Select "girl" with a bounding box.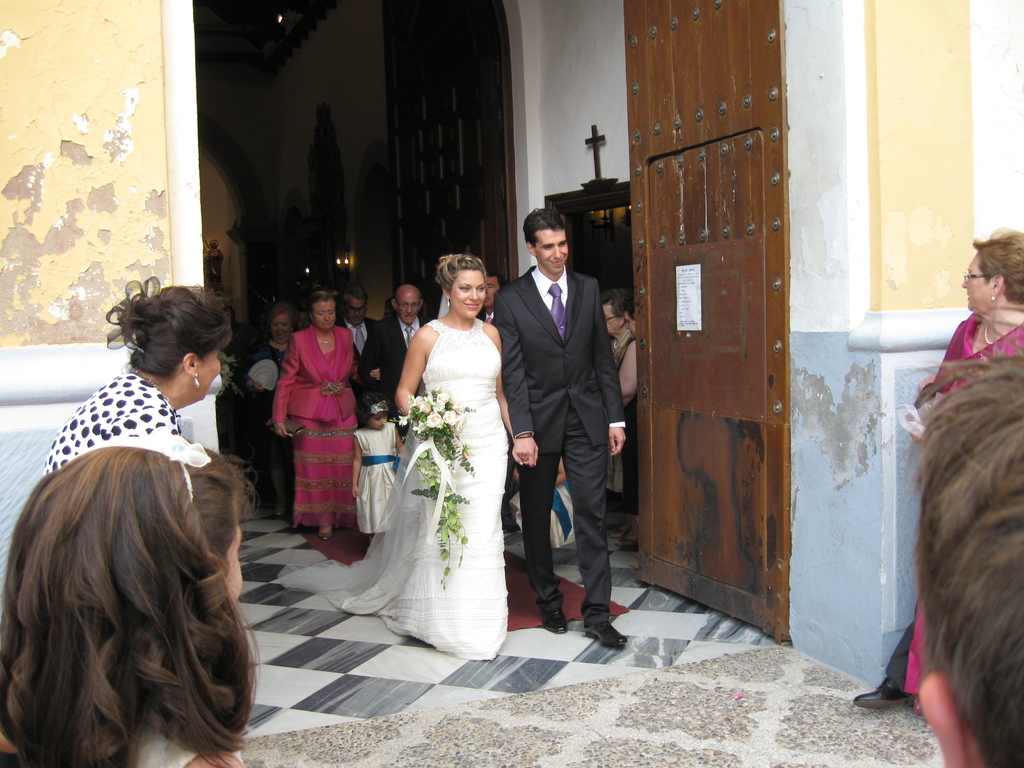
[350,388,405,534].
